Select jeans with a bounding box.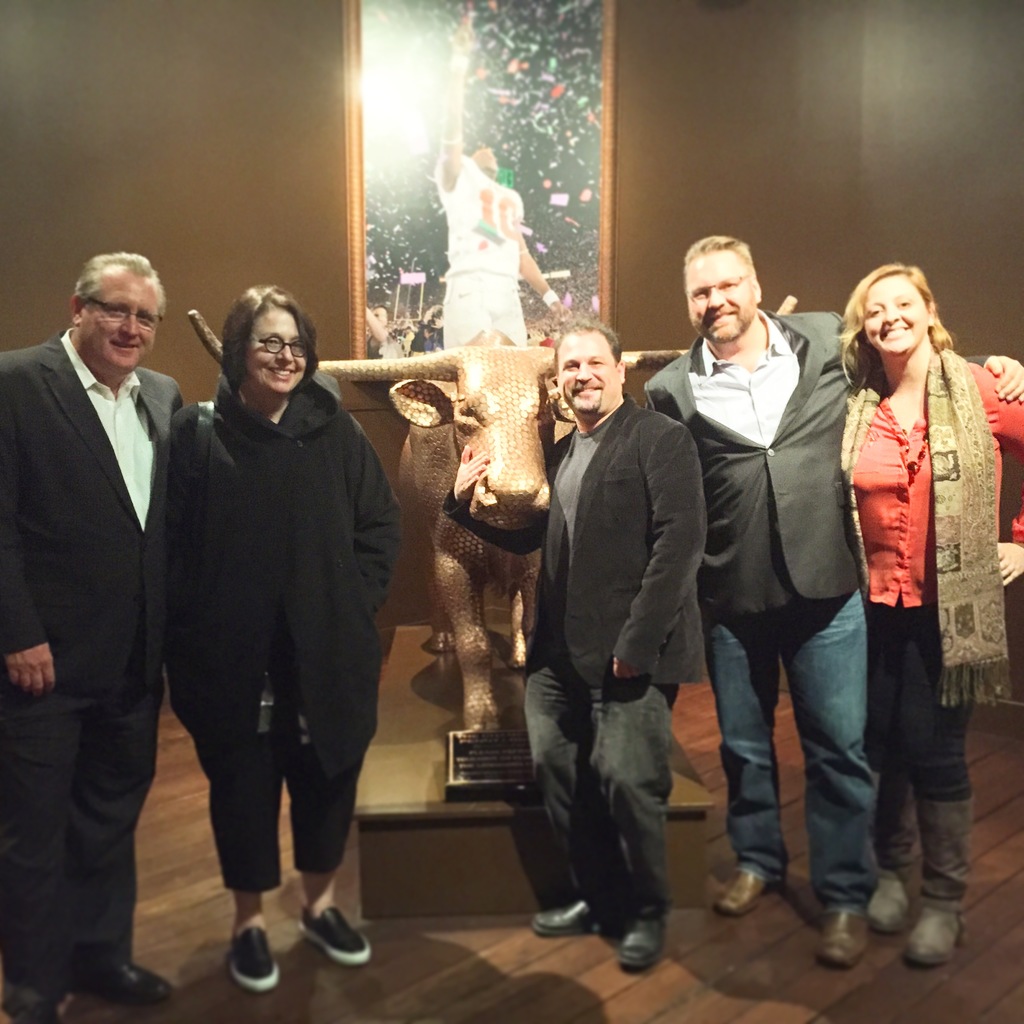
x1=883 y1=613 x2=973 y2=791.
